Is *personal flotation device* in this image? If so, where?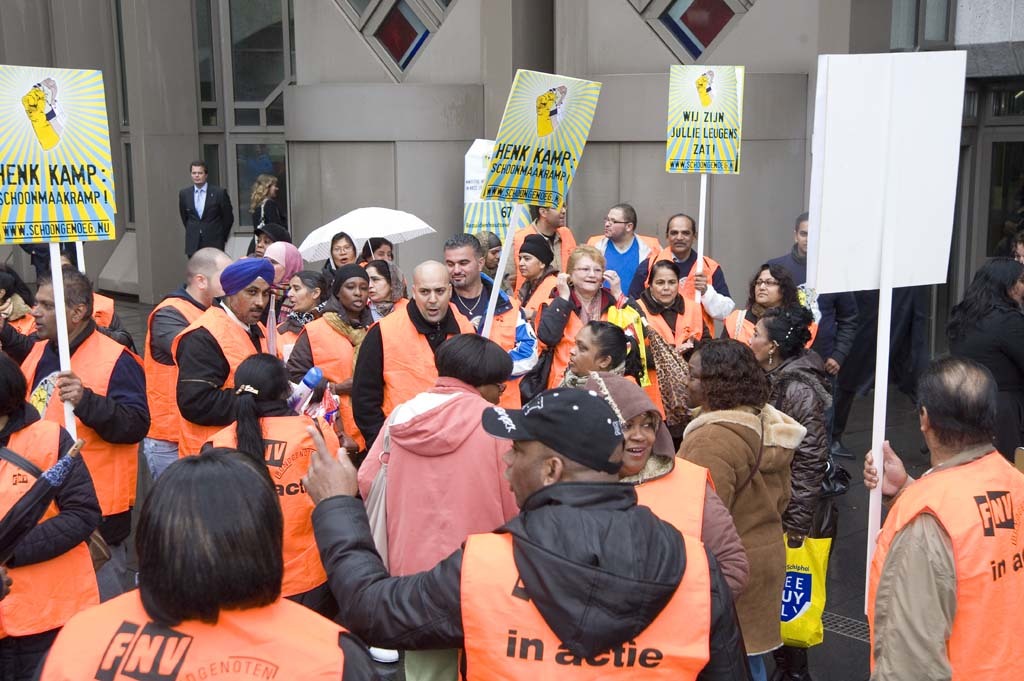
Yes, at left=0, top=422, right=105, bottom=637.
